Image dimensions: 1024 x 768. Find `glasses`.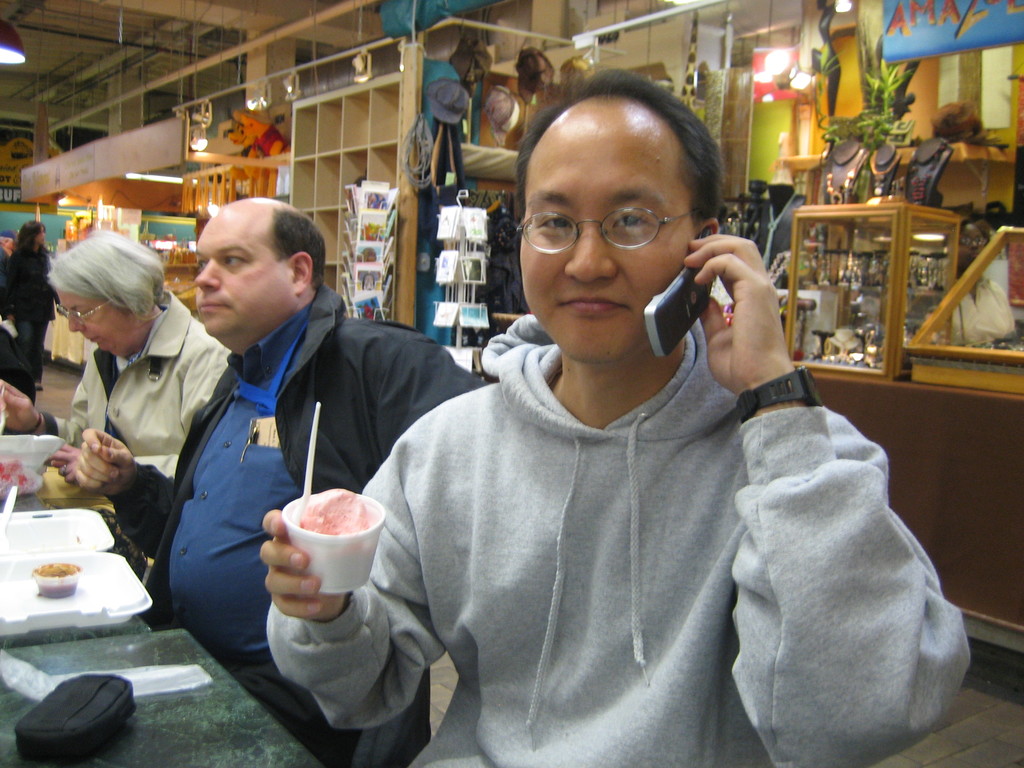
bbox=(515, 211, 700, 250).
